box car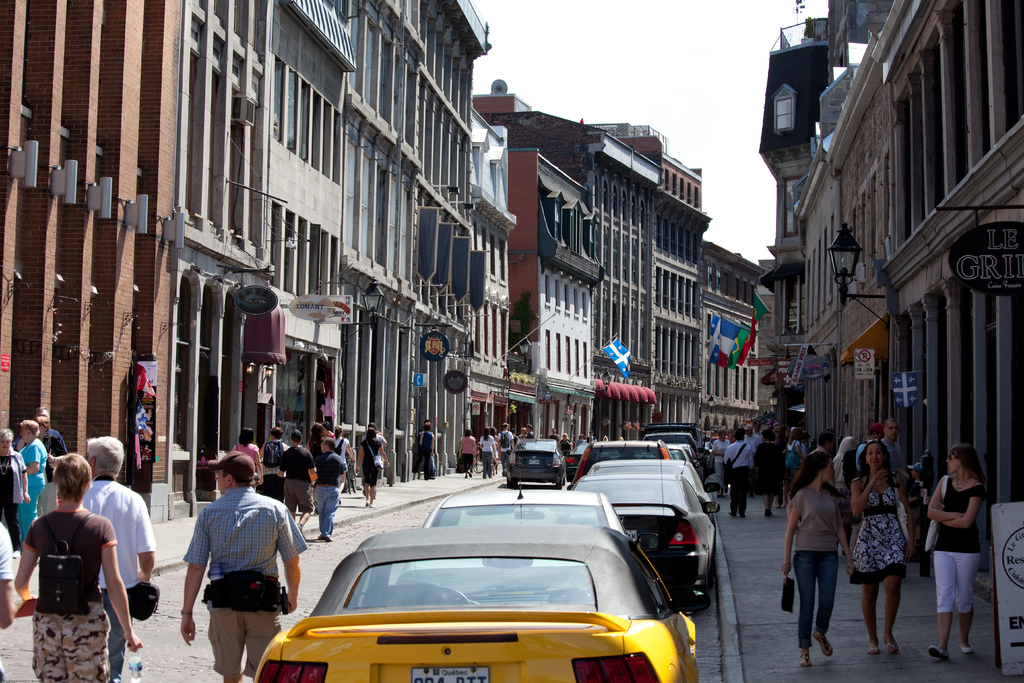
locate(510, 431, 565, 485)
